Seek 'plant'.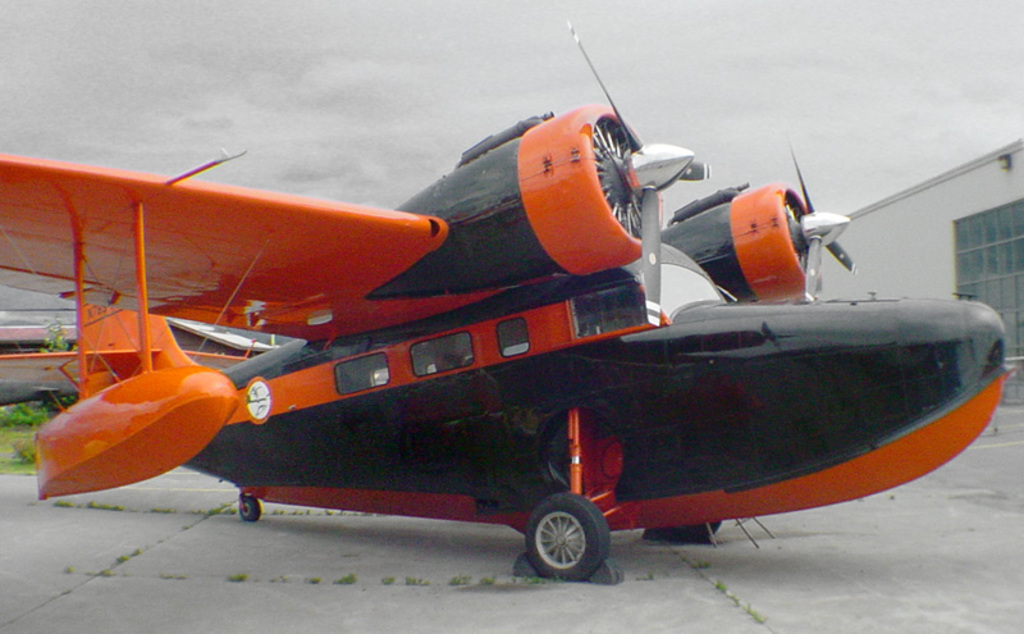
173:573:187:583.
